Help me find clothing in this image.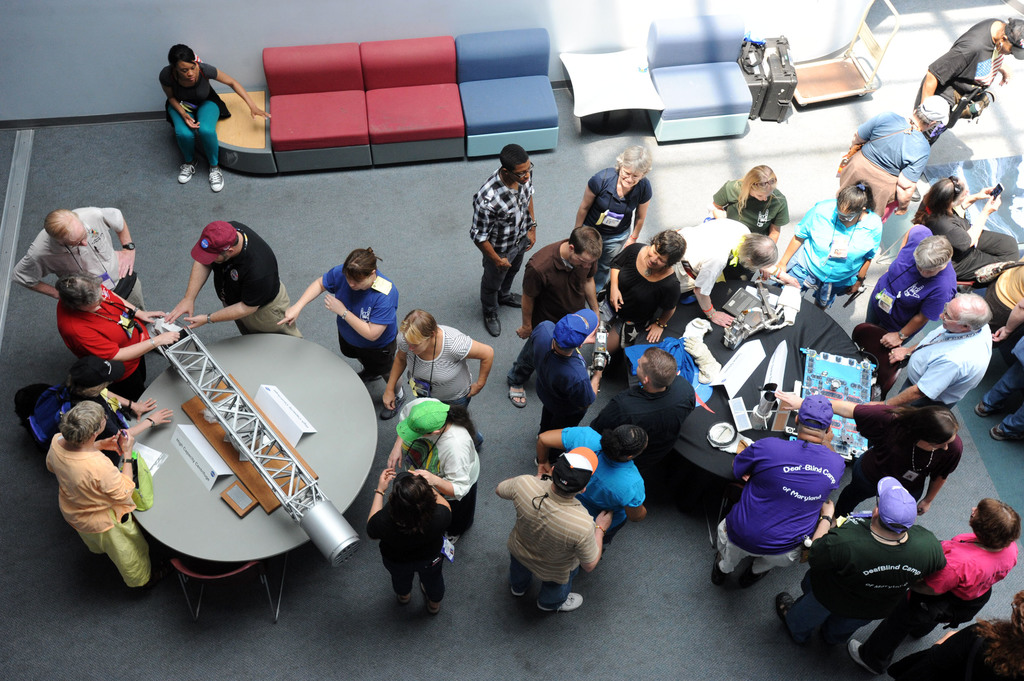
Found it: (left=51, top=387, right=122, bottom=460).
